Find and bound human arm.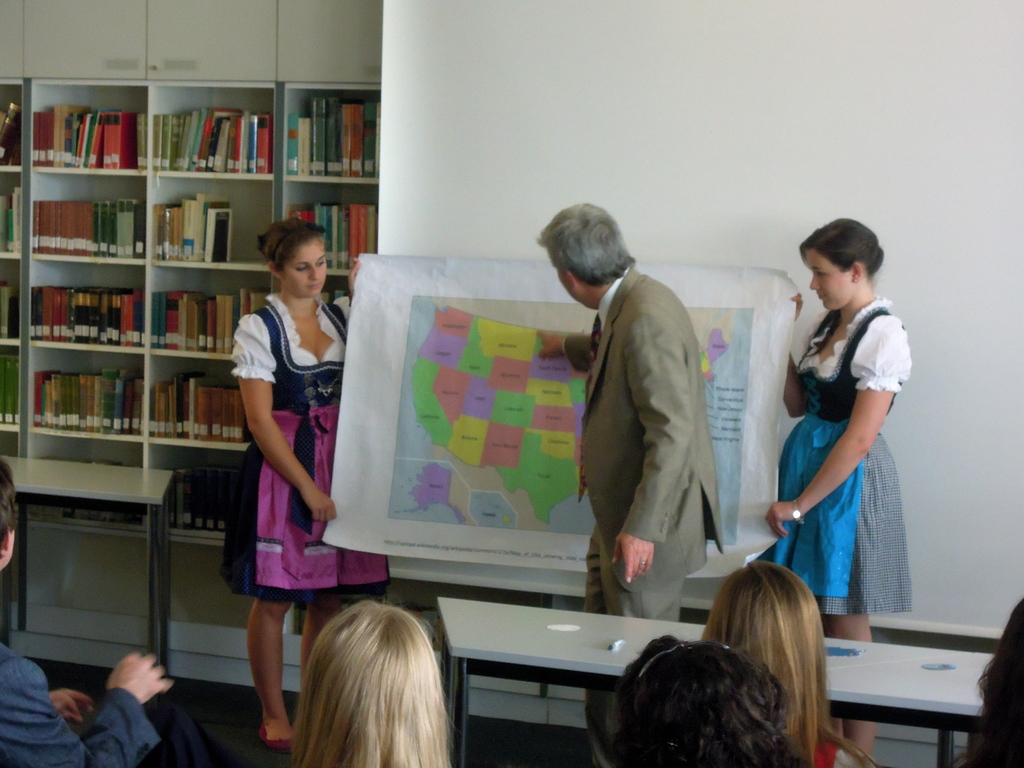
Bound: {"x1": 763, "y1": 311, "x2": 906, "y2": 538}.
